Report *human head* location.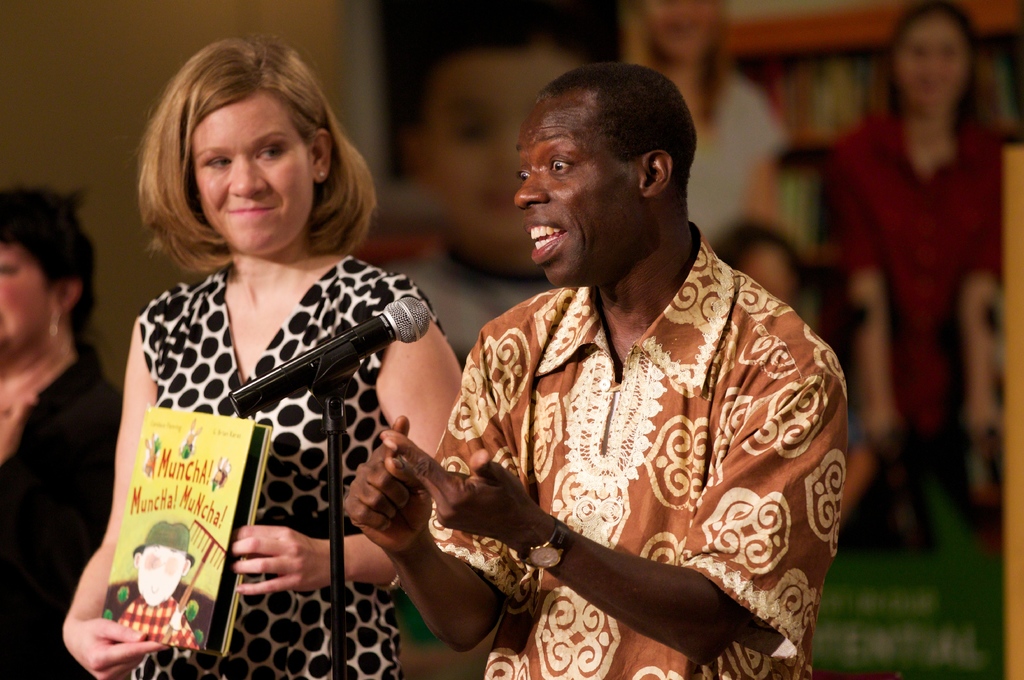
Report: (x1=879, y1=0, x2=987, y2=125).
